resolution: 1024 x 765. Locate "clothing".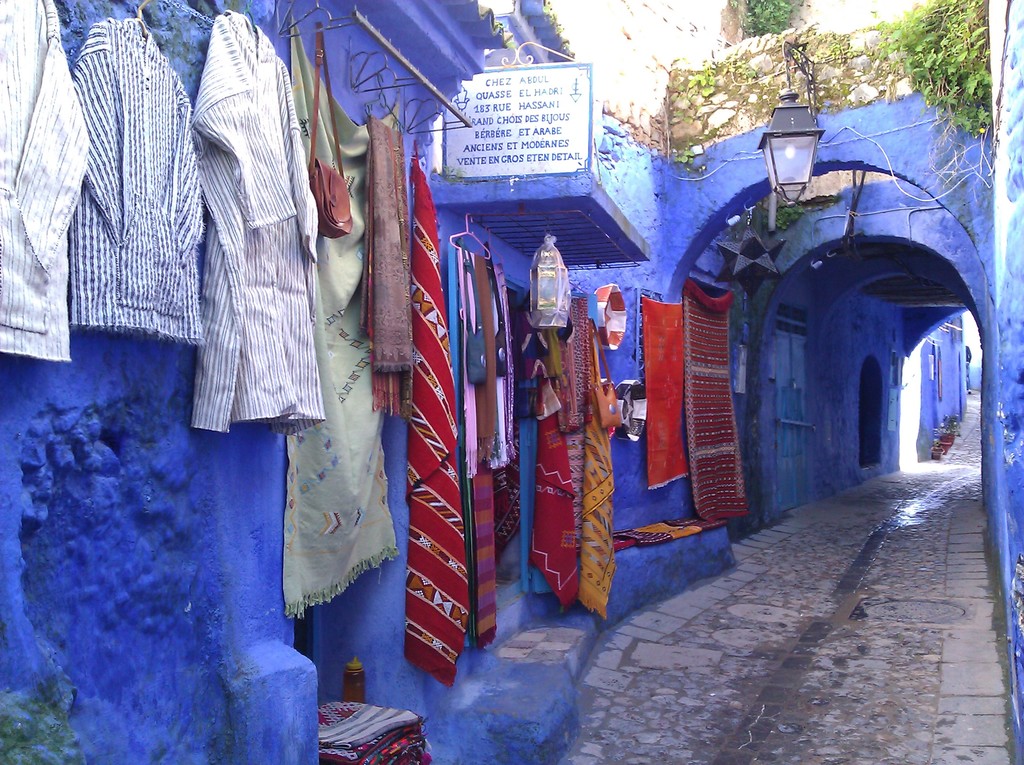
rect(157, 34, 321, 460).
